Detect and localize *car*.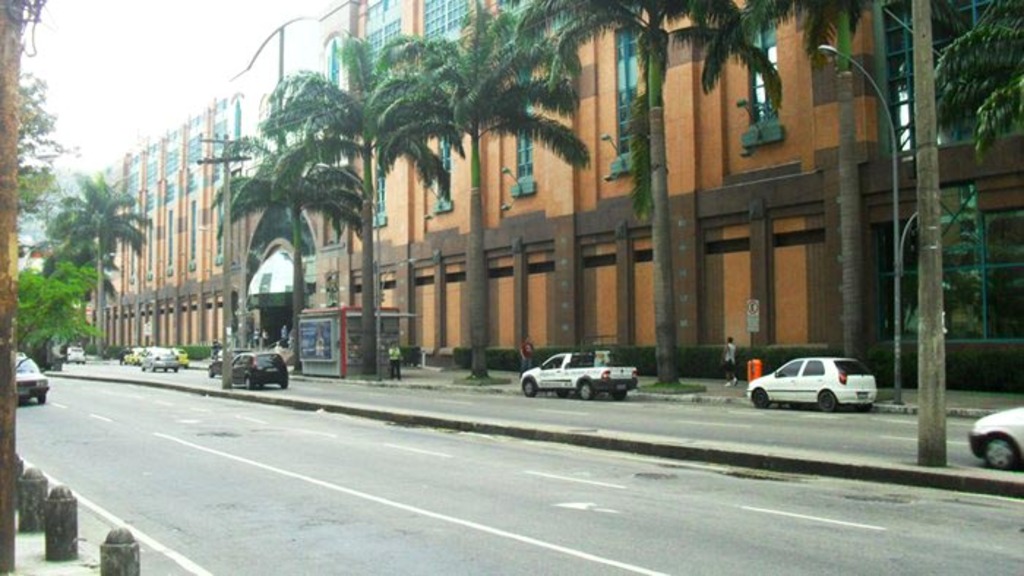
Localized at 140:346:177:371.
